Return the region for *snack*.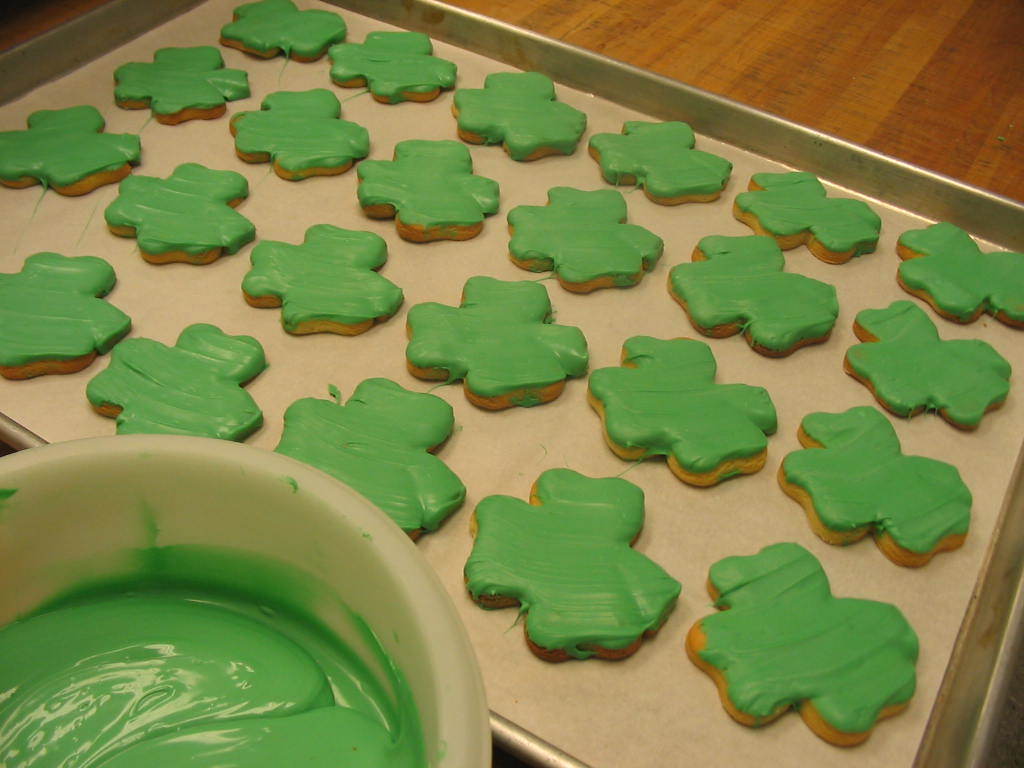
l=779, t=402, r=973, b=571.
